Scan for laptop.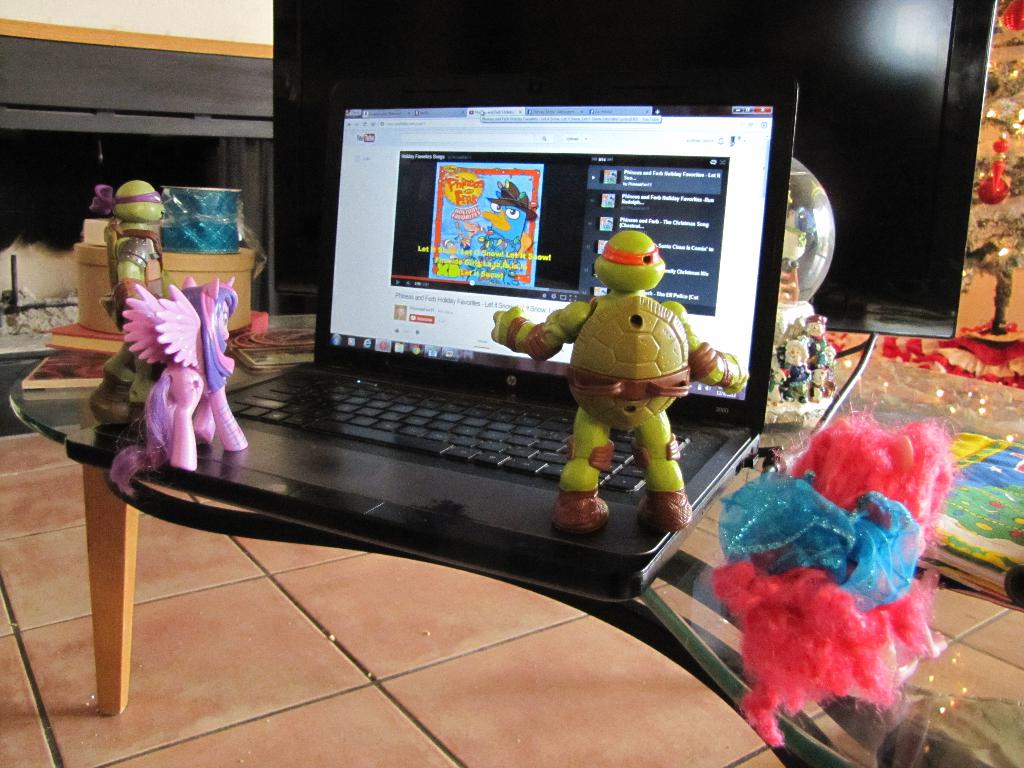
Scan result: [x1=65, y1=76, x2=797, y2=603].
